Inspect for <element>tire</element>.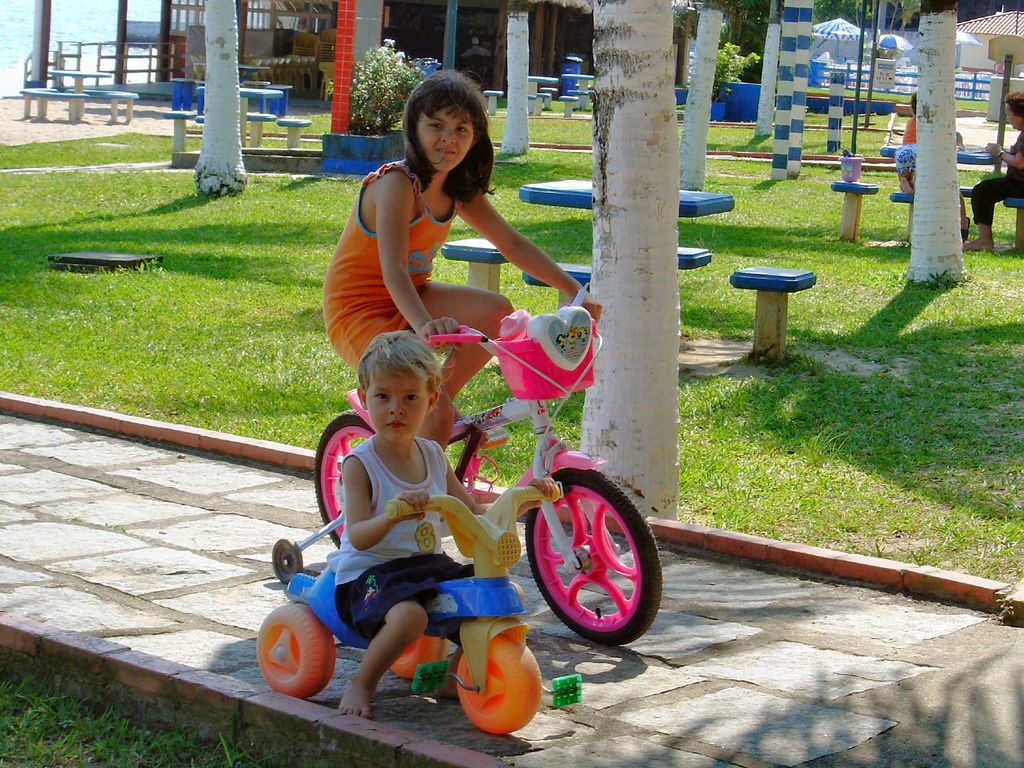
Inspection: Rect(526, 474, 655, 661).
